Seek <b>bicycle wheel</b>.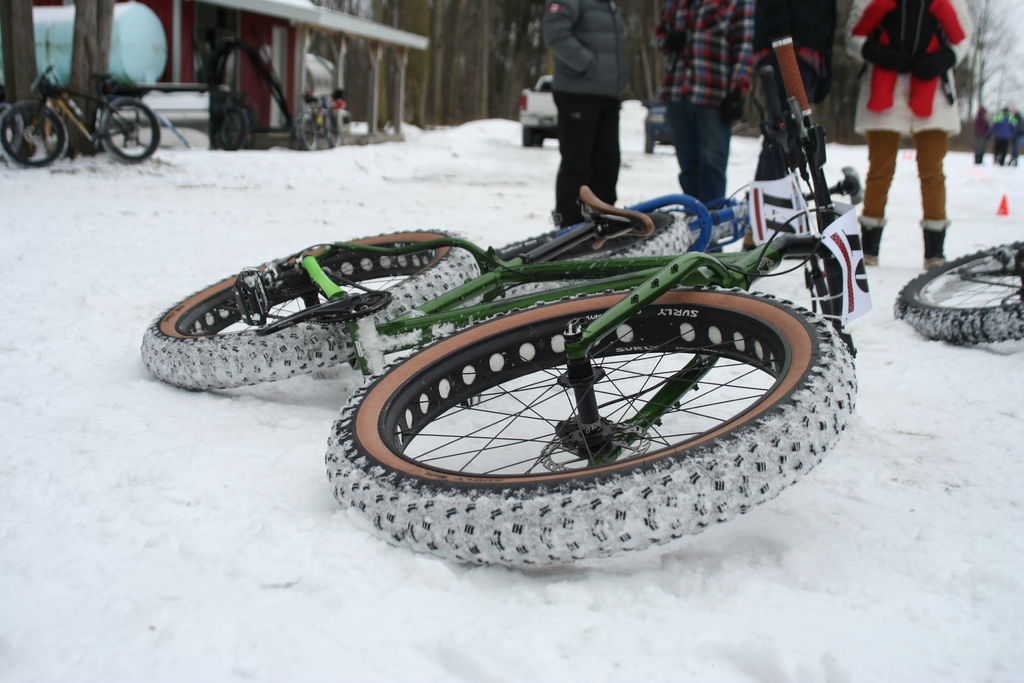
<box>295,110,321,150</box>.
